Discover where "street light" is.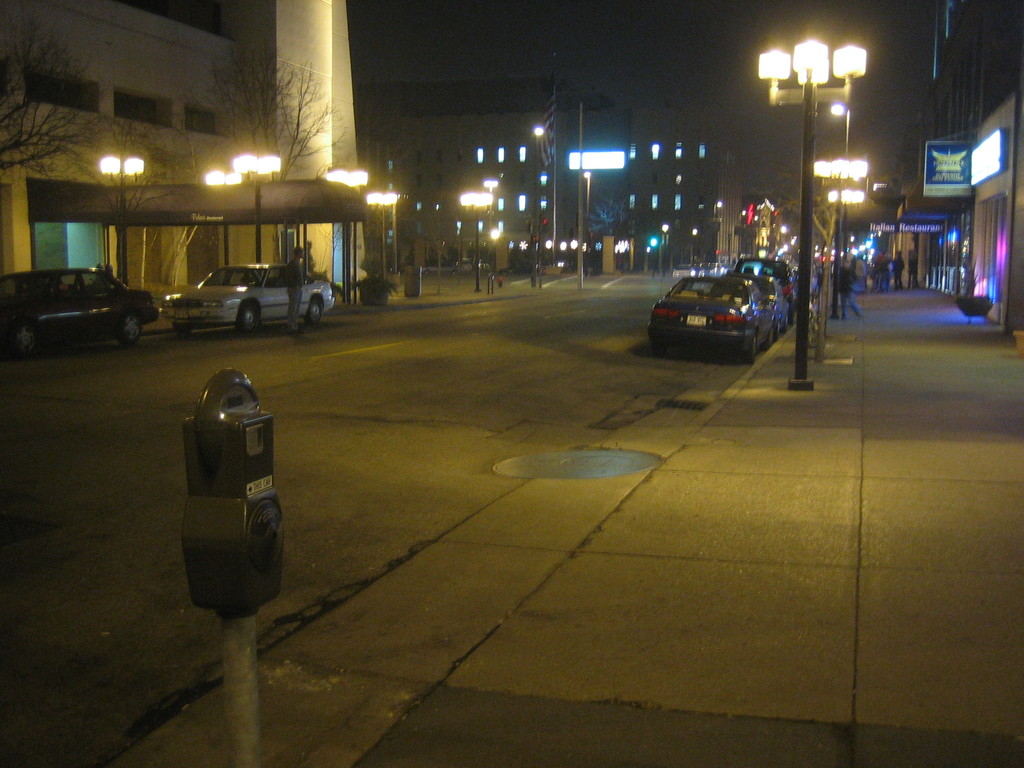
Discovered at bbox=[458, 188, 497, 294].
